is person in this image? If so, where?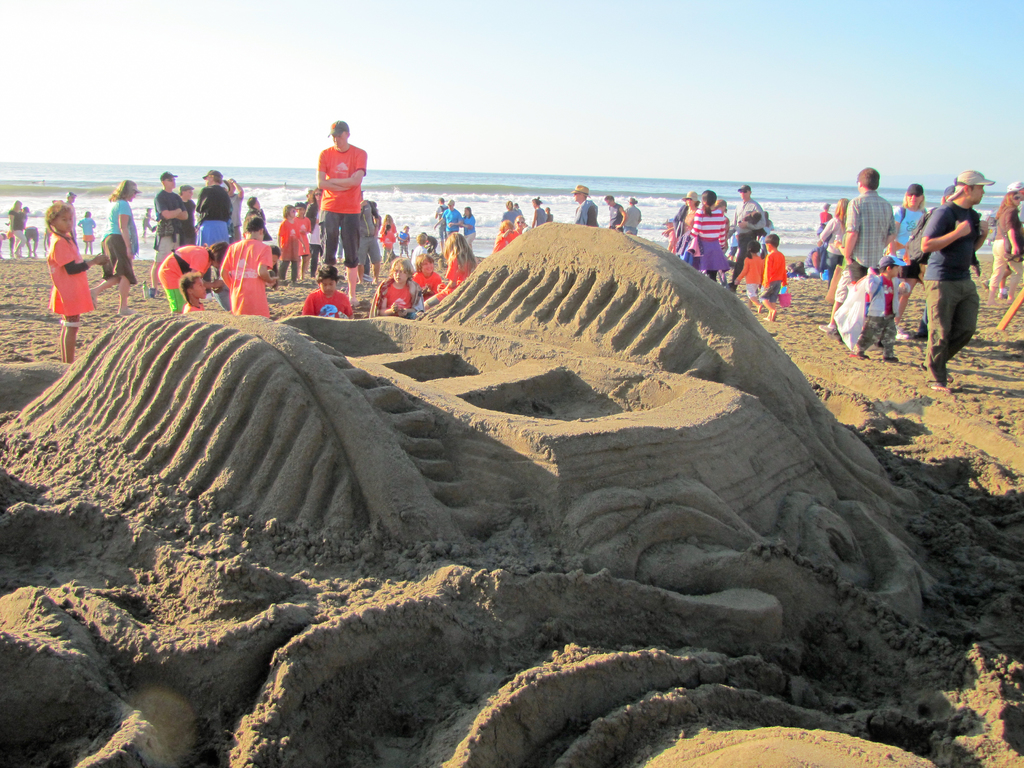
Yes, at locate(158, 243, 235, 311).
